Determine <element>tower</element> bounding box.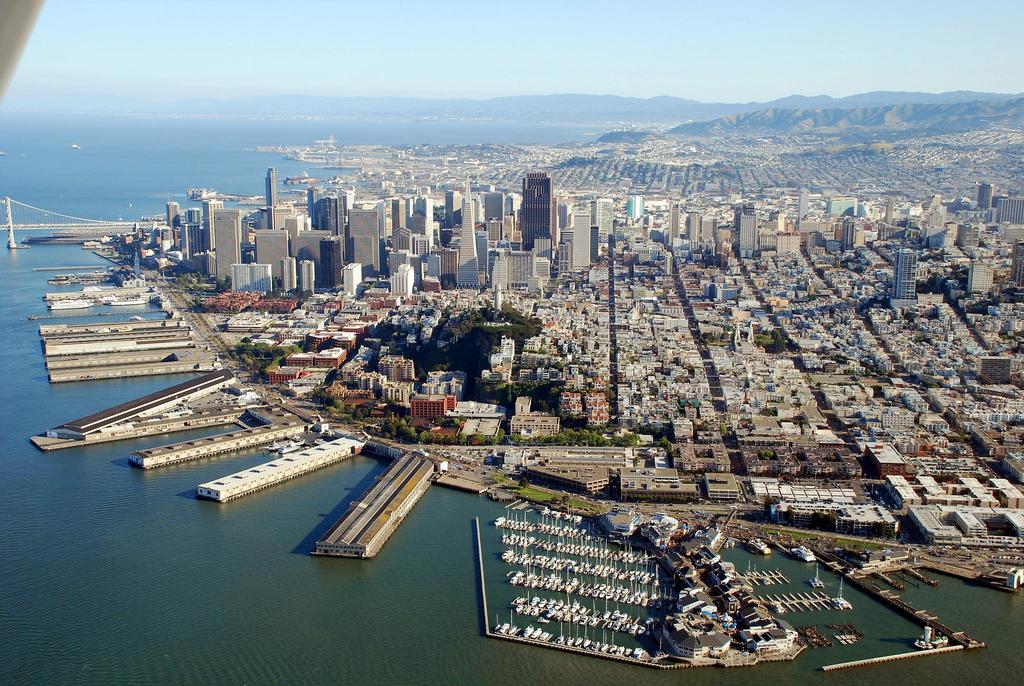
Determined: rect(392, 200, 406, 233).
